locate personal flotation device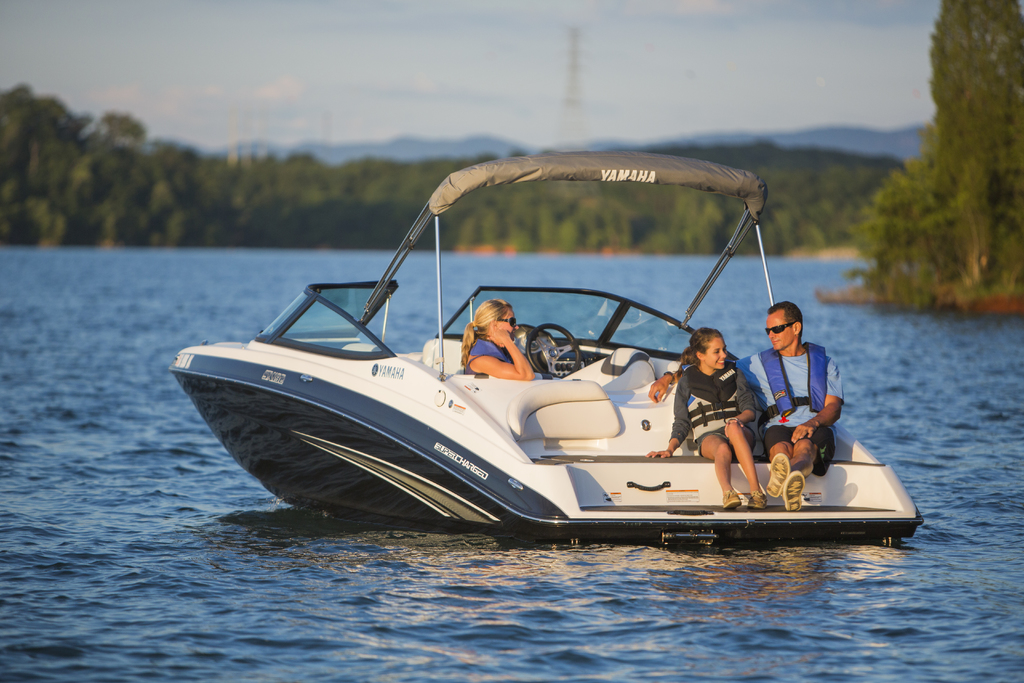
select_region(686, 367, 749, 441)
